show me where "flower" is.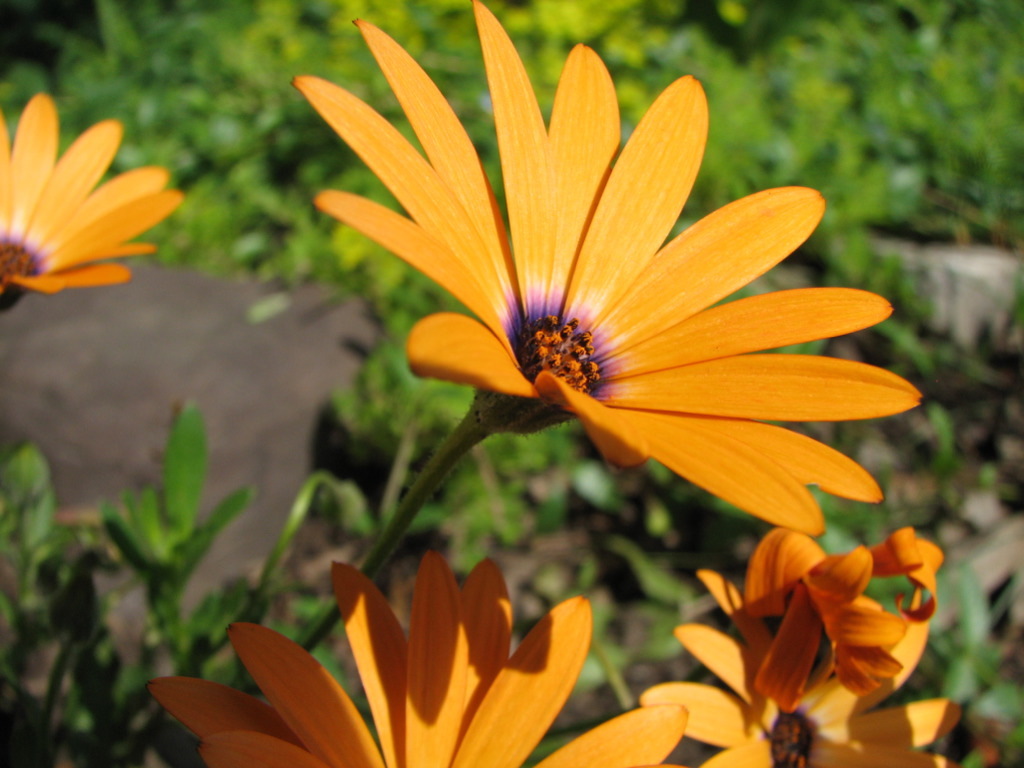
"flower" is at box=[290, 34, 897, 570].
